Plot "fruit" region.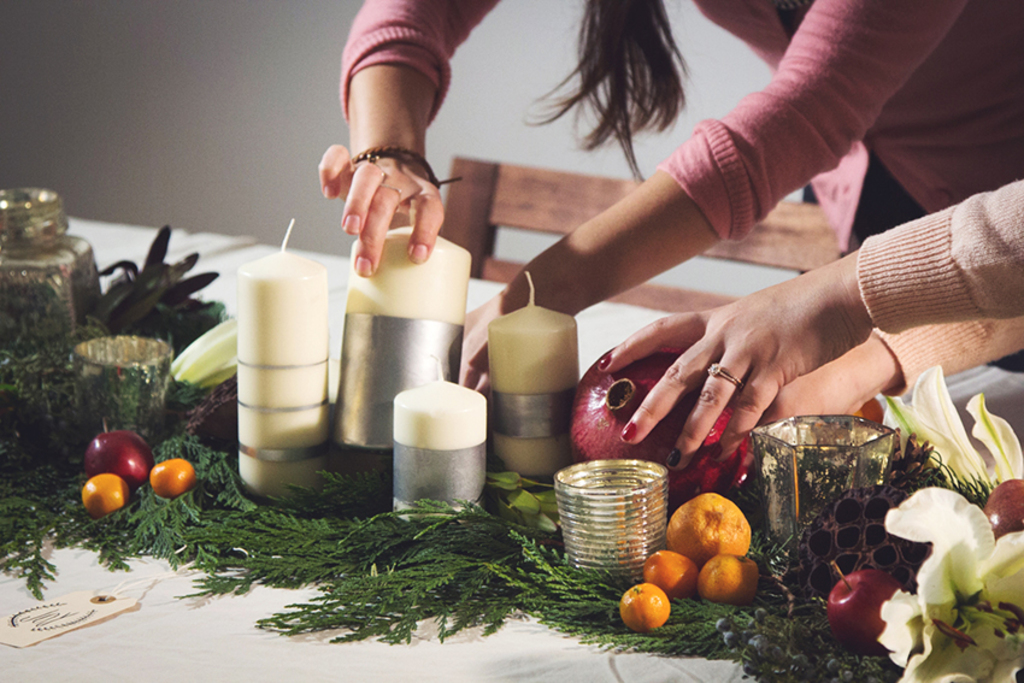
Plotted at detection(86, 426, 152, 483).
